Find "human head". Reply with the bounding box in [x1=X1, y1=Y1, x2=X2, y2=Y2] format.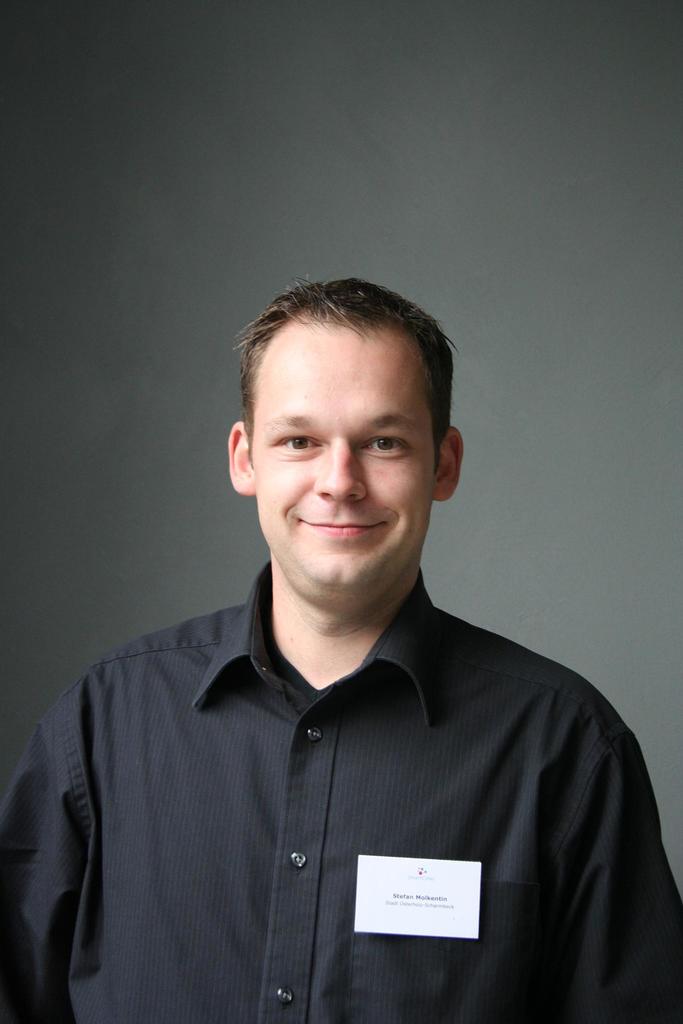
[x1=224, y1=262, x2=468, y2=560].
